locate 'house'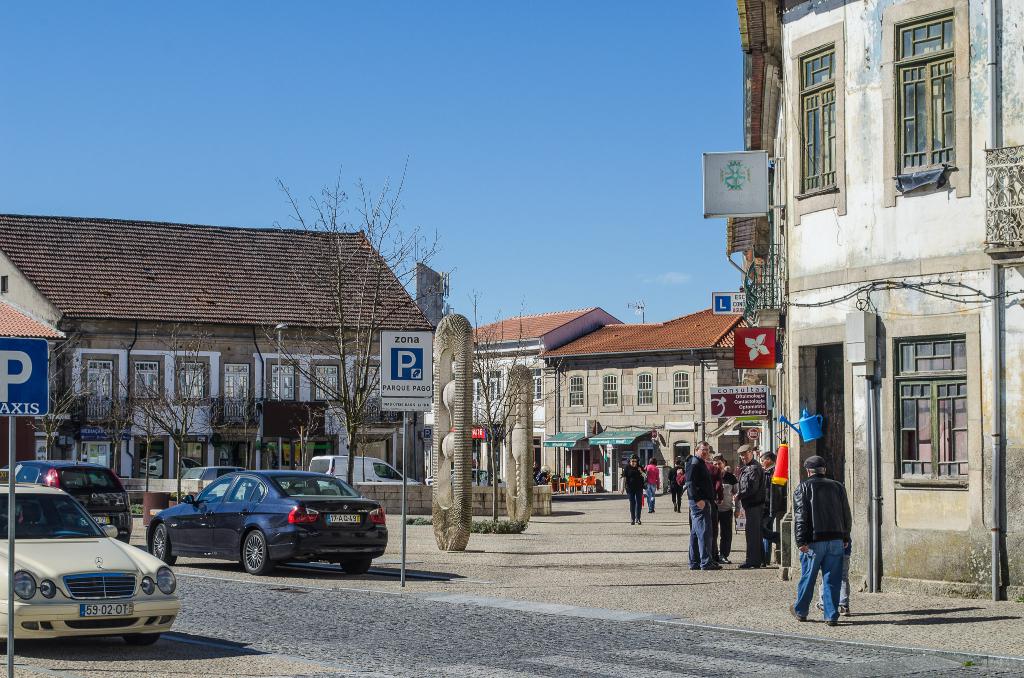
detection(36, 213, 451, 487)
